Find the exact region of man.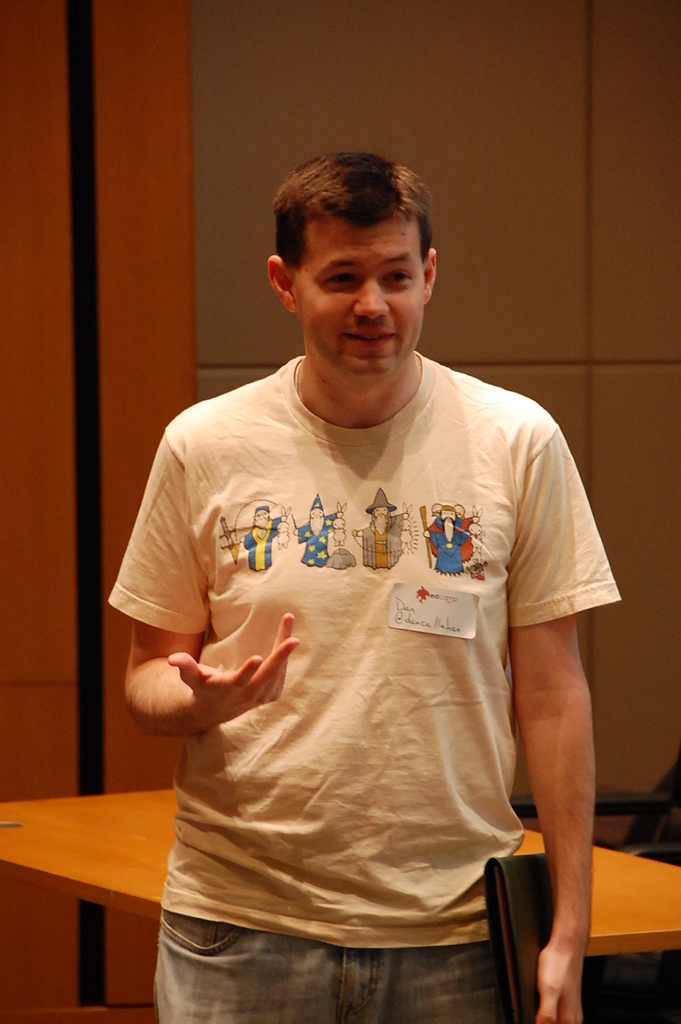
Exact region: <box>107,143,629,1023</box>.
